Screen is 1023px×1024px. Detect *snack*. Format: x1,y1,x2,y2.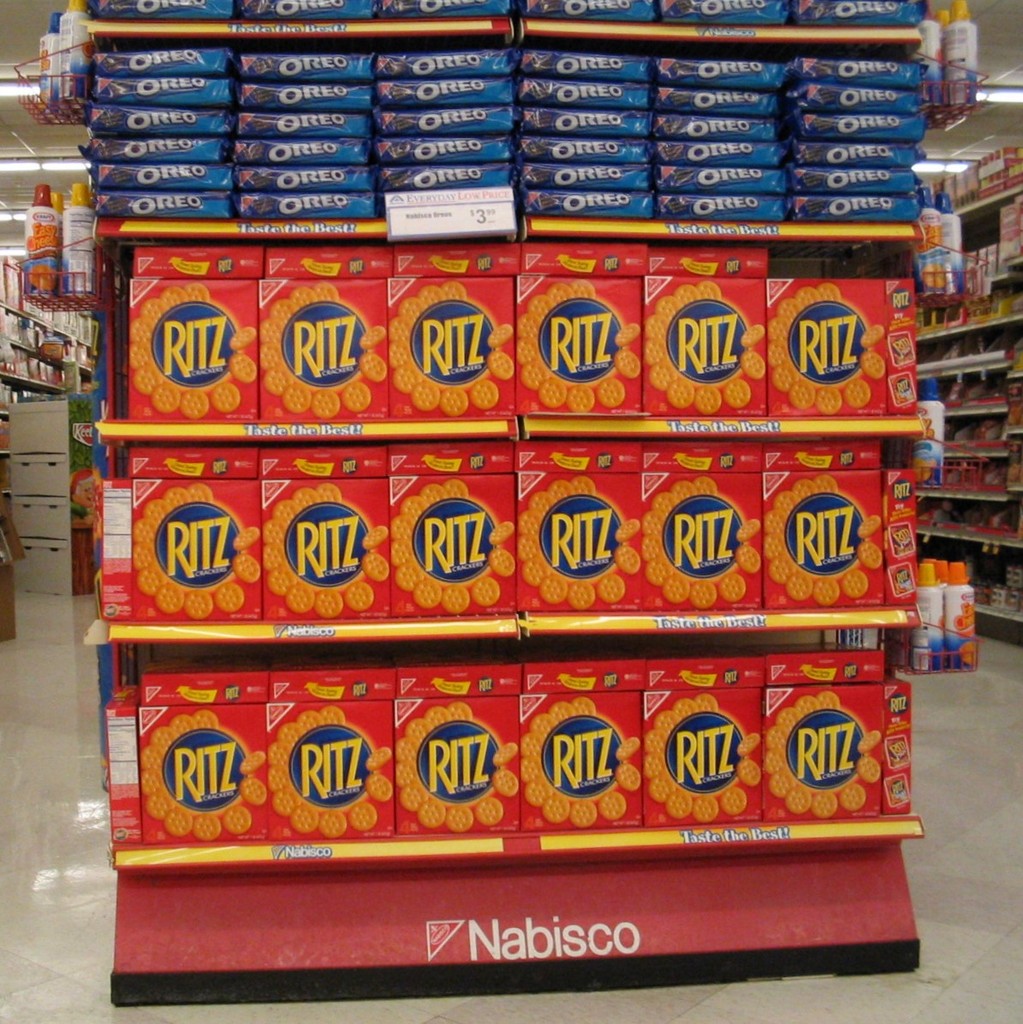
242,750,263,771.
